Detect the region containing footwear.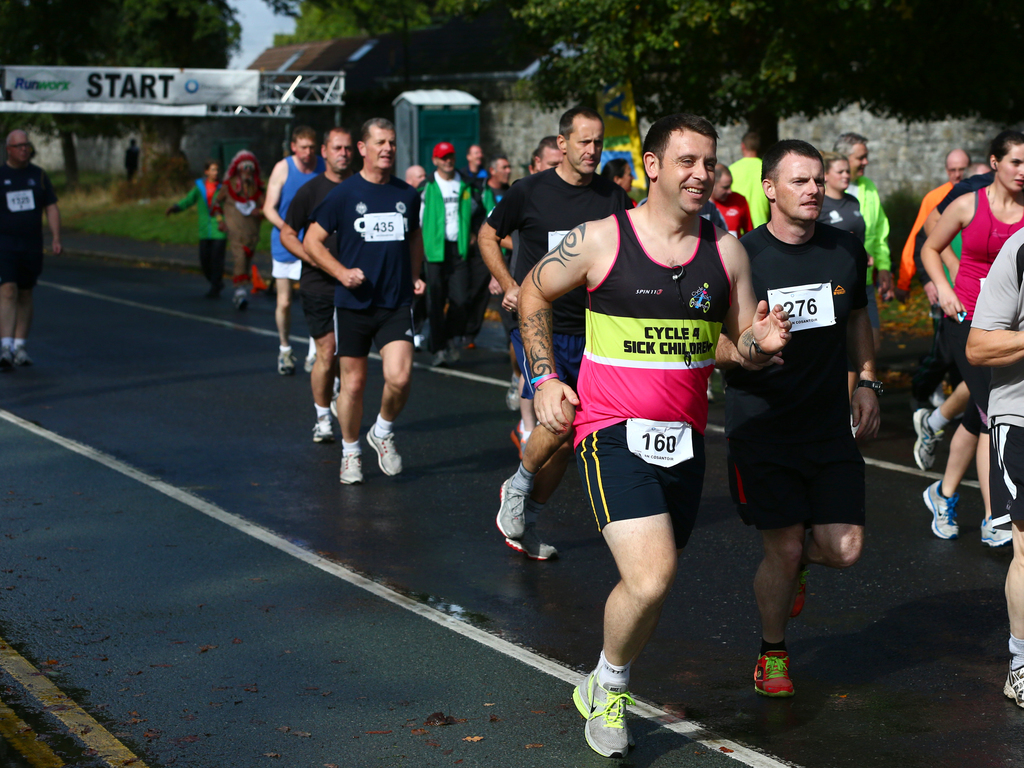
<bbox>331, 392, 341, 421</bbox>.
